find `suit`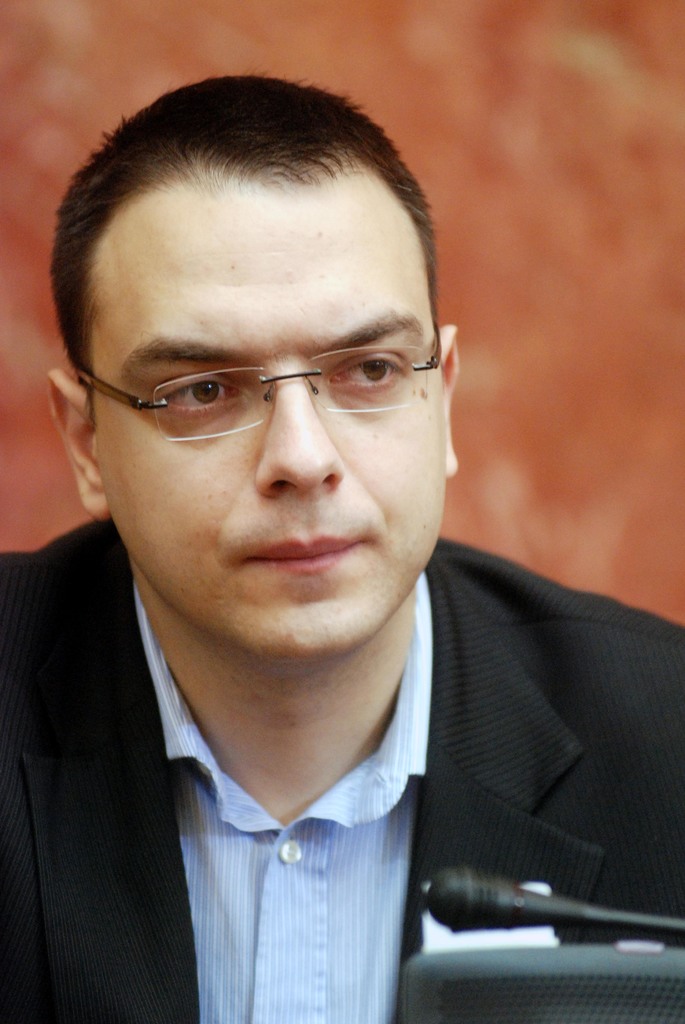
{"x1": 0, "y1": 511, "x2": 684, "y2": 1023}
